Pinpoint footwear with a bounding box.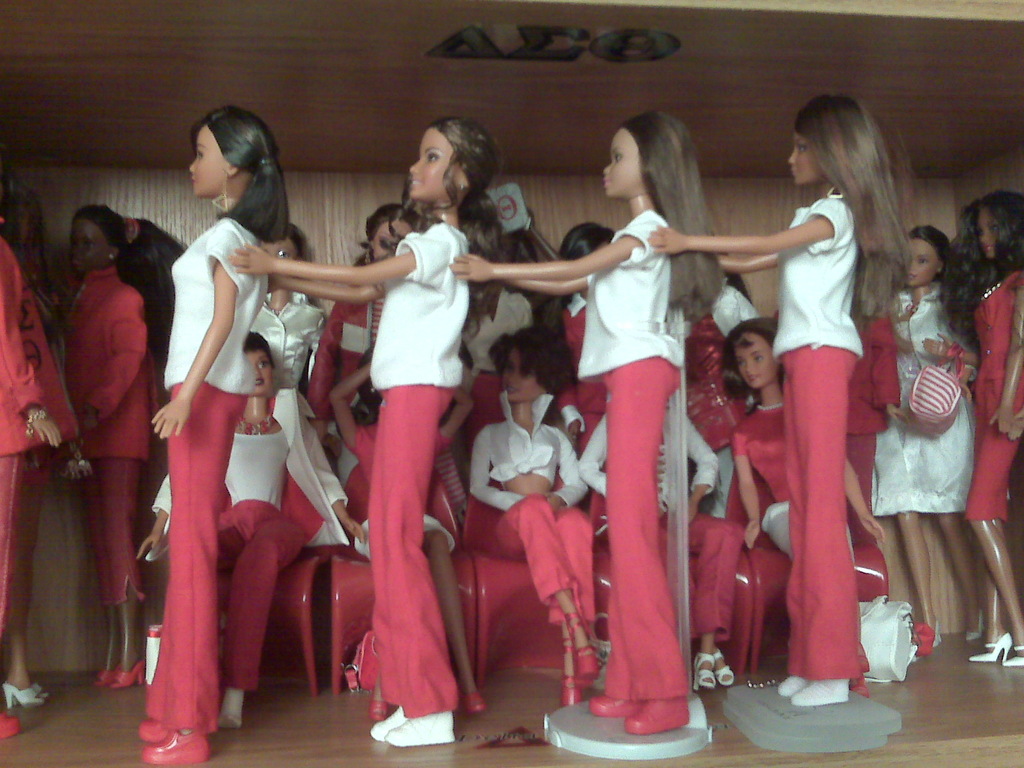
(x1=459, y1=691, x2=492, y2=718).
